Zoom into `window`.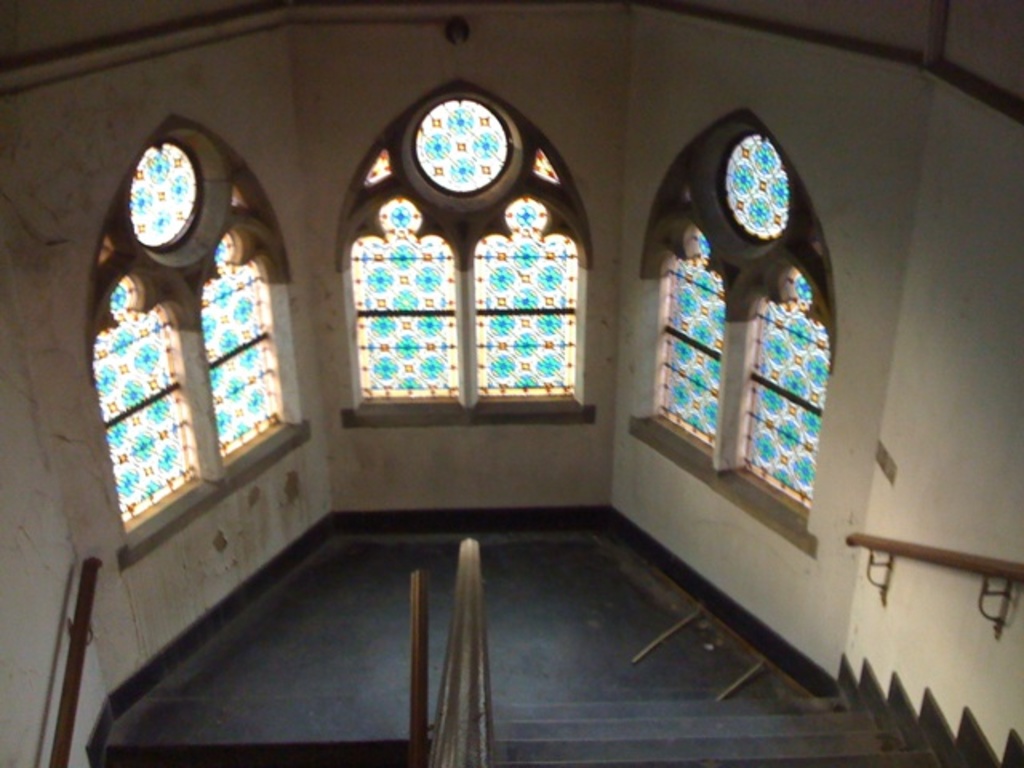
Zoom target: [347,88,576,395].
